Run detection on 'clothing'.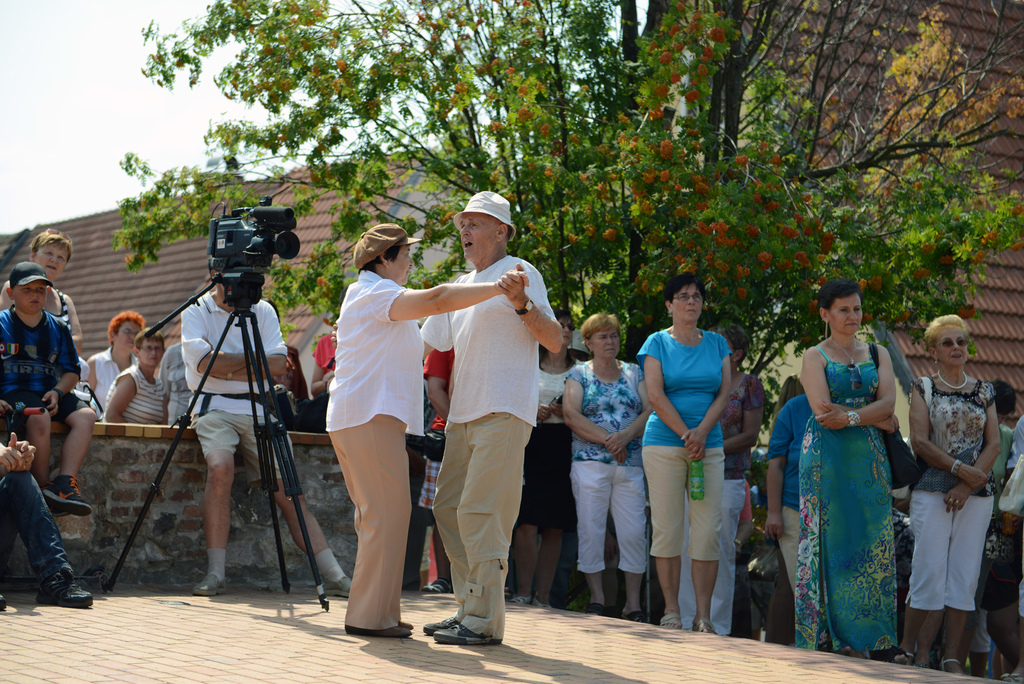
Result: 95, 364, 173, 422.
